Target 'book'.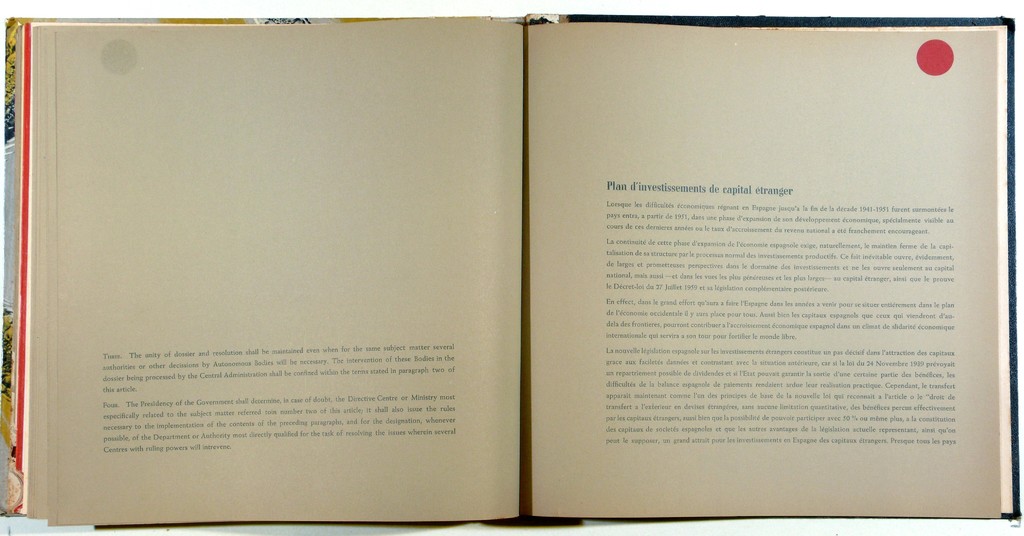
Target region: region(0, 10, 1012, 519).
